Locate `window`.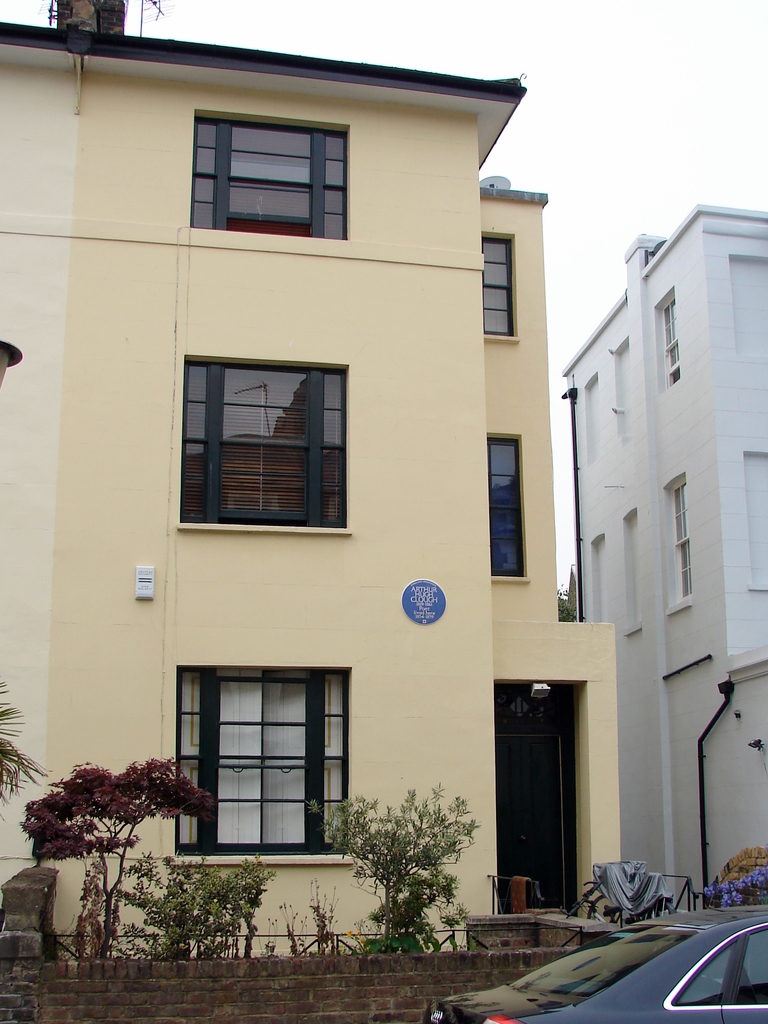
Bounding box: 673, 483, 694, 605.
